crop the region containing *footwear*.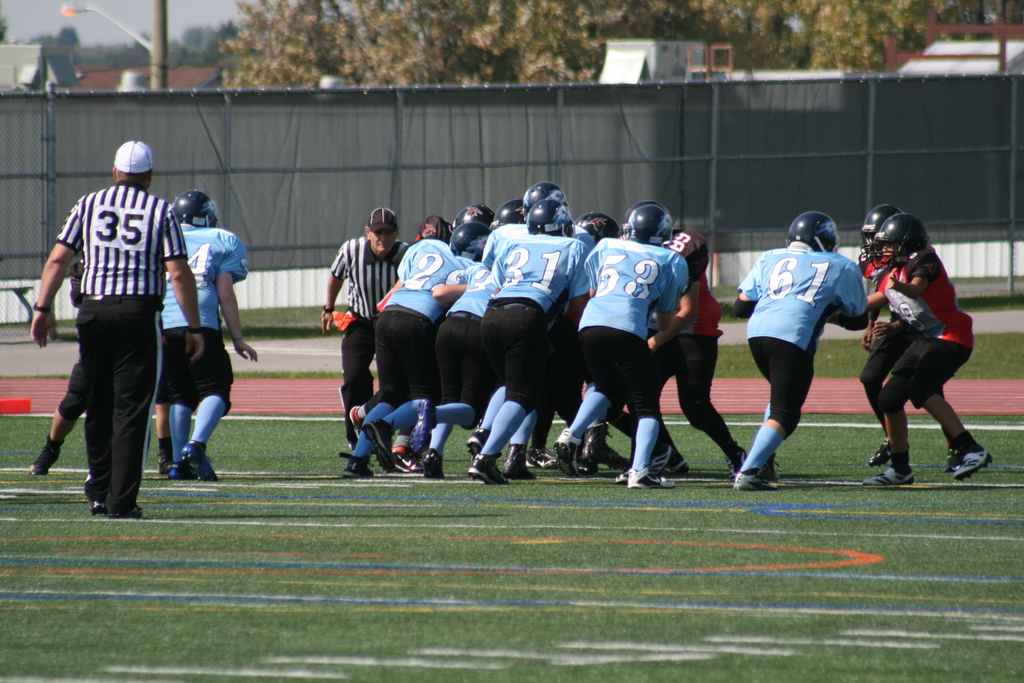
Crop region: region(628, 468, 679, 490).
